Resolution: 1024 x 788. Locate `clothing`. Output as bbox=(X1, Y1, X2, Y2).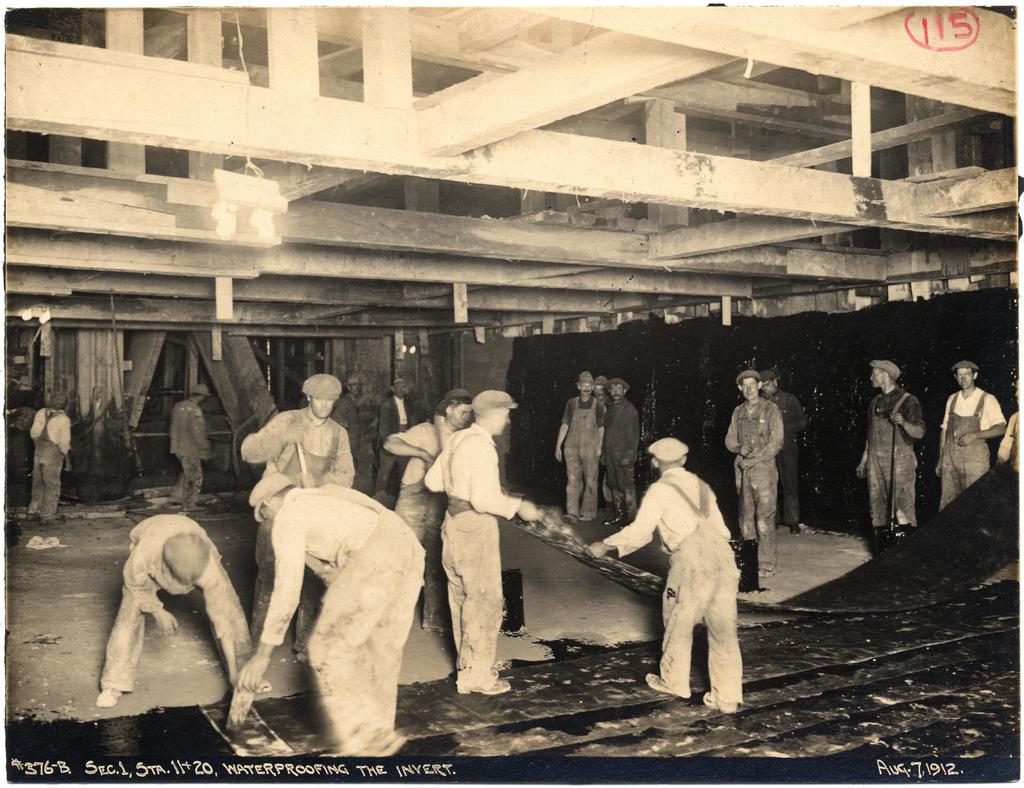
bbox=(240, 390, 356, 671).
